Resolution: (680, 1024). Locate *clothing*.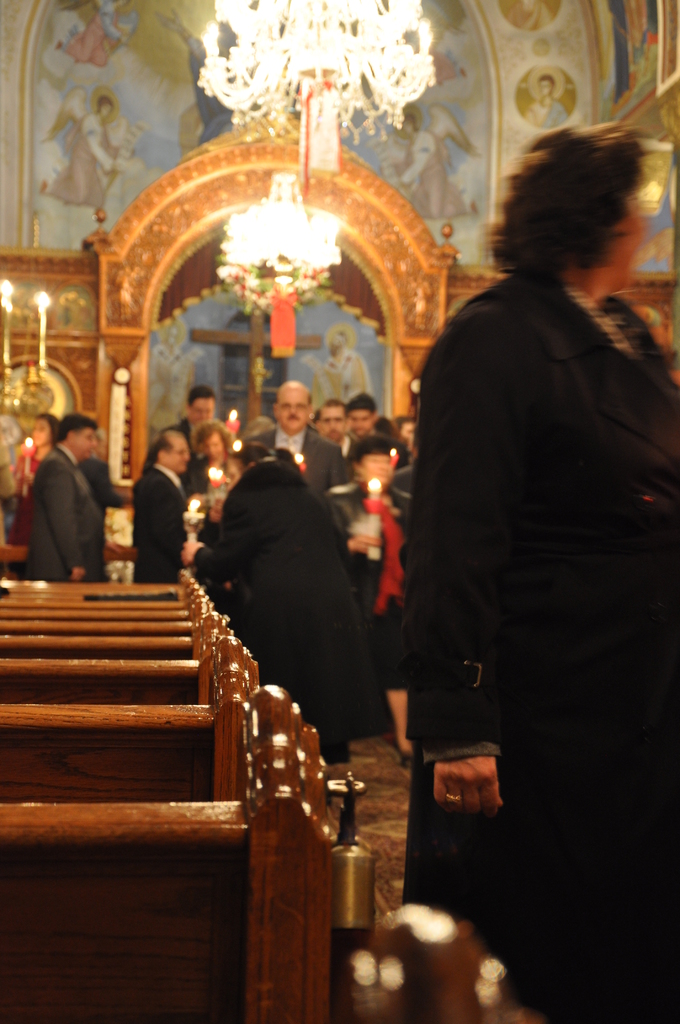
x1=406 y1=128 x2=464 y2=218.
